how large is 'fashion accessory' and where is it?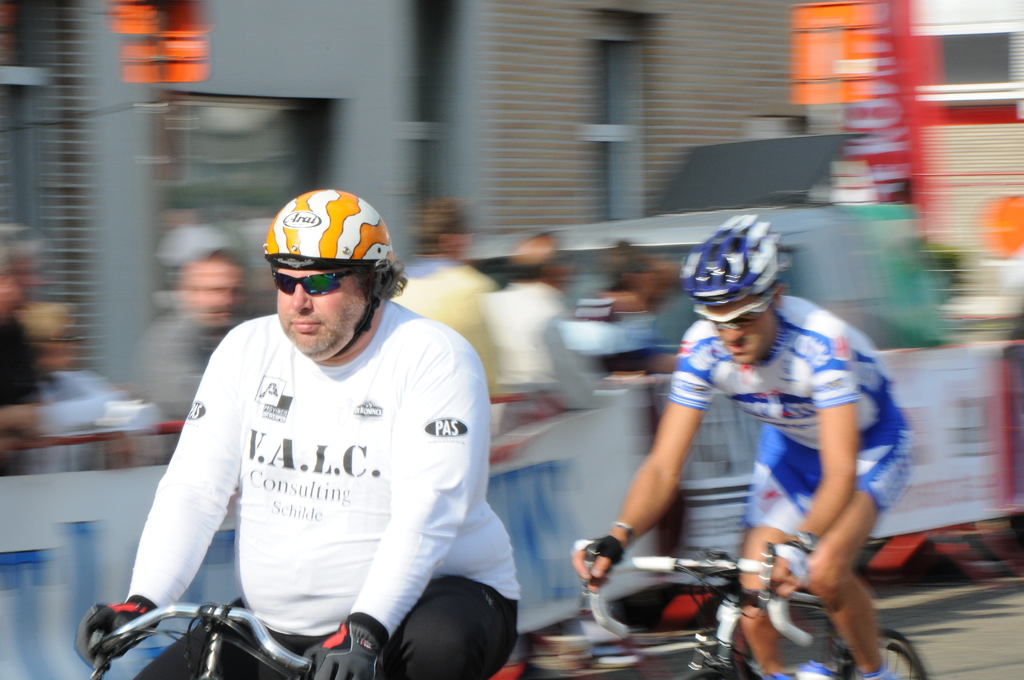
Bounding box: 271/266/363/298.
